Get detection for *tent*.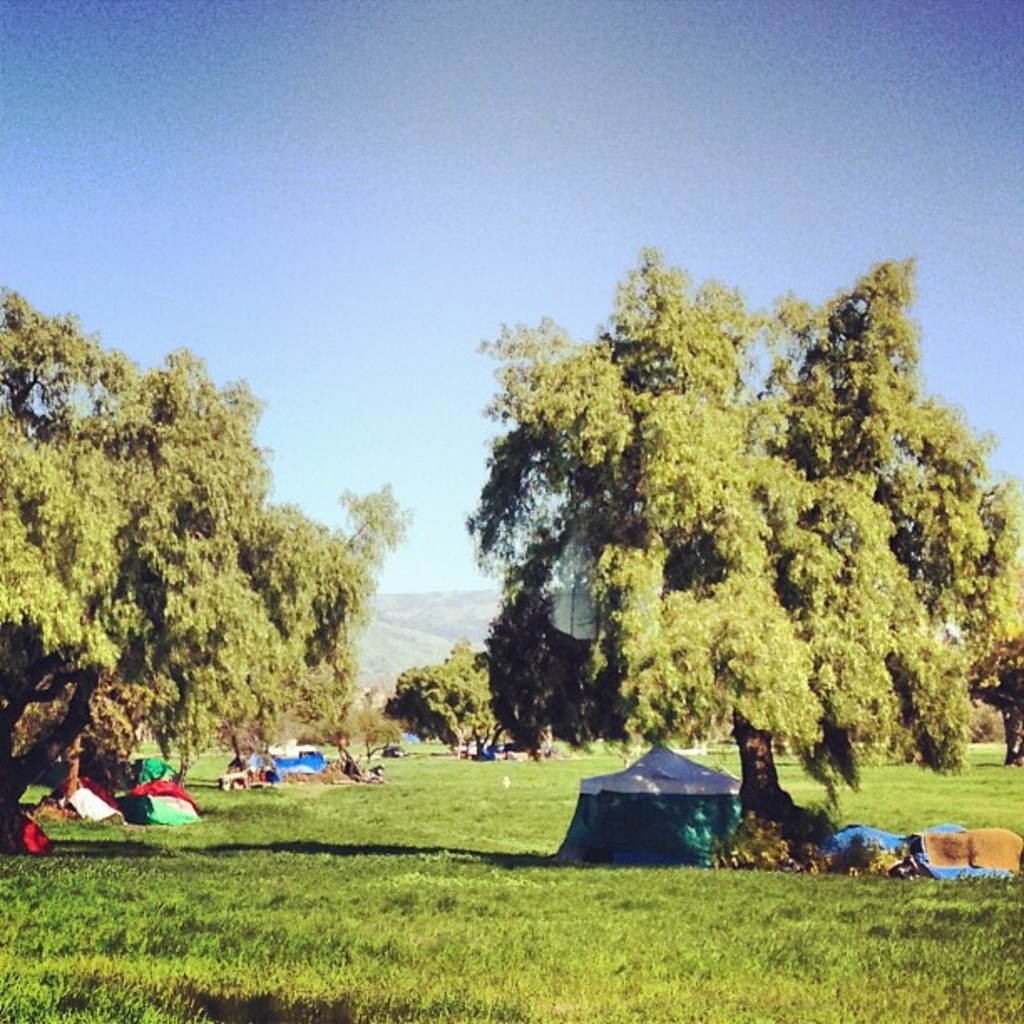
Detection: bbox=(788, 827, 1022, 870).
